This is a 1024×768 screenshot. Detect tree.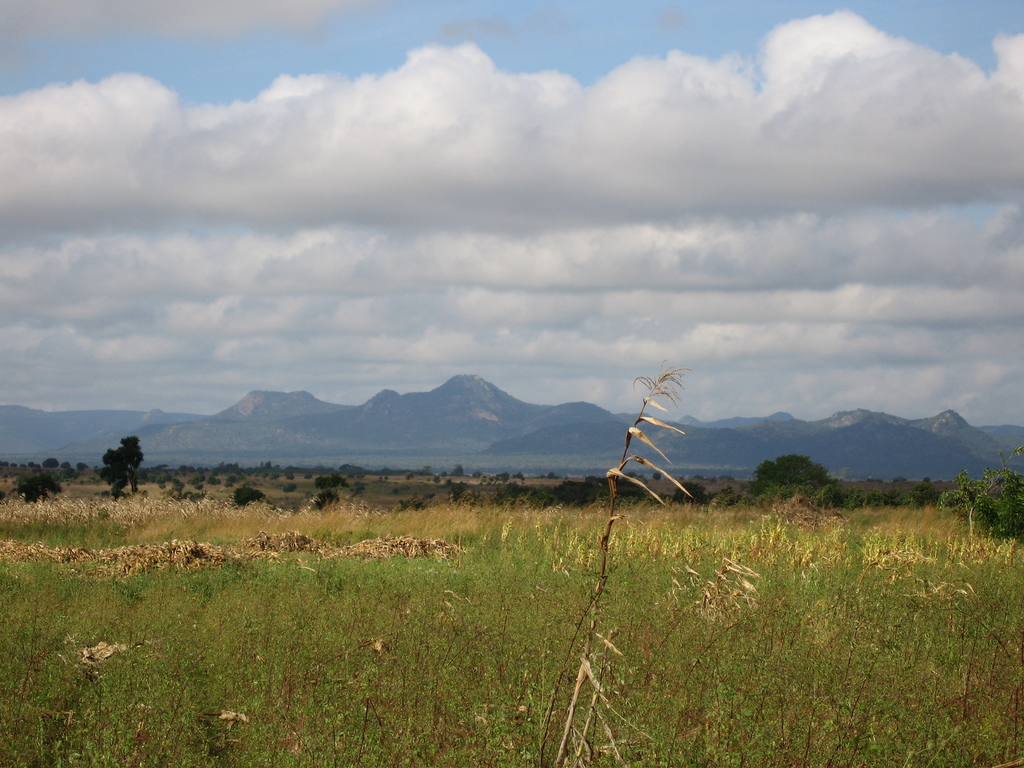
crop(100, 466, 129, 499).
